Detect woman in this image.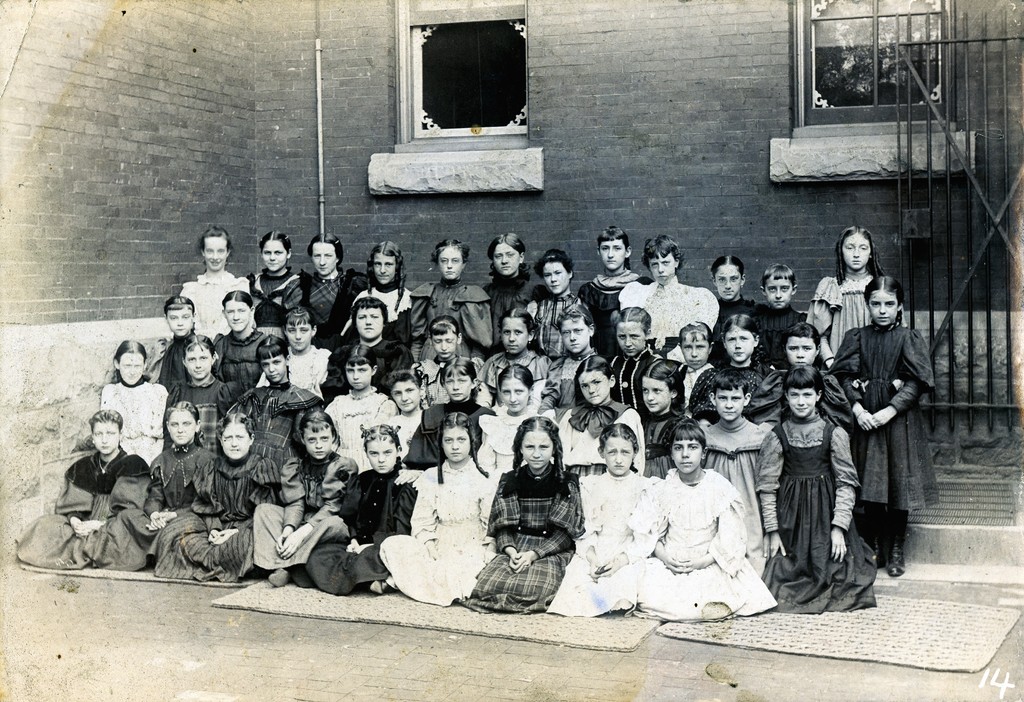
Detection: rect(573, 222, 651, 360).
